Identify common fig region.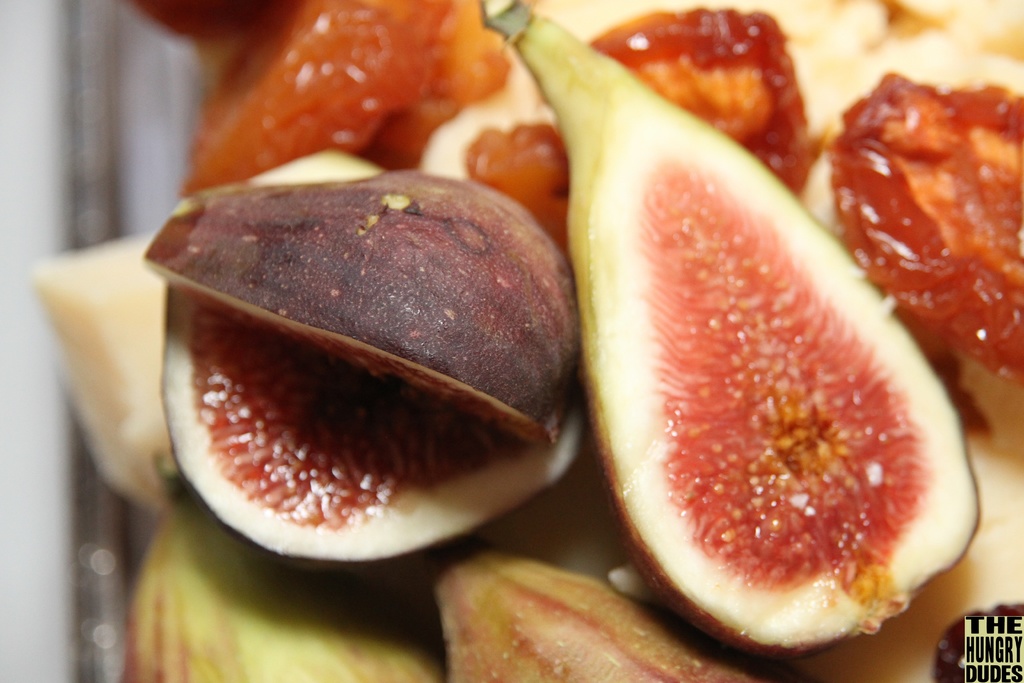
Region: pyautogui.locateOnScreen(122, 496, 440, 682).
